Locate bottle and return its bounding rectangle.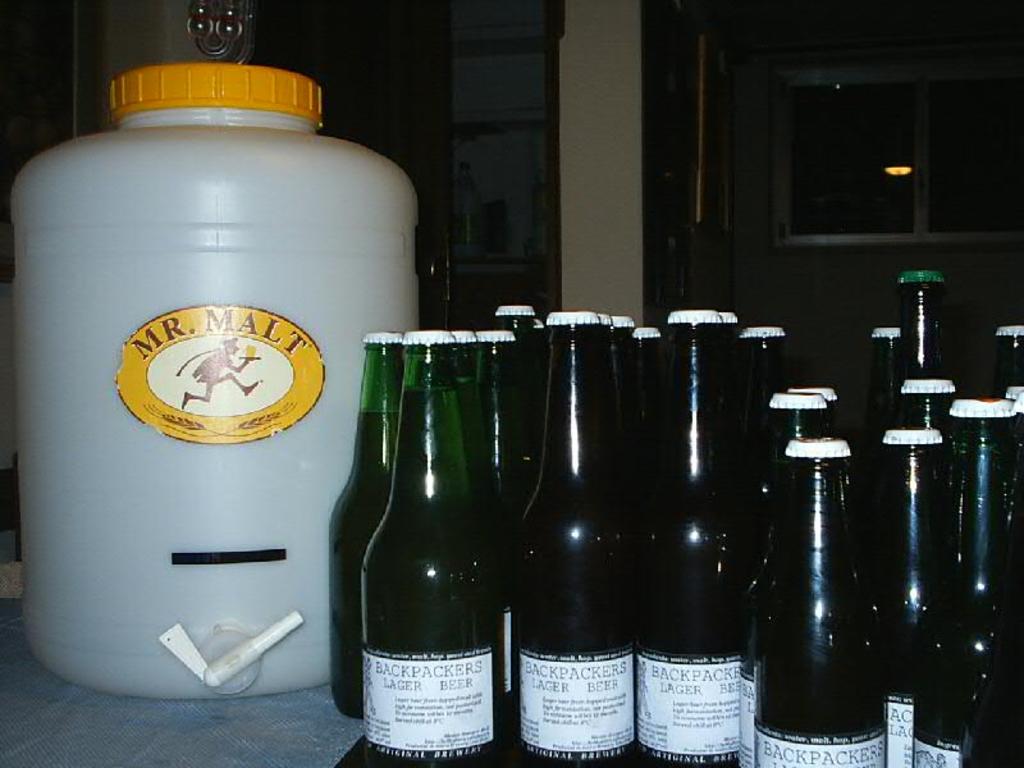
[472,328,532,531].
